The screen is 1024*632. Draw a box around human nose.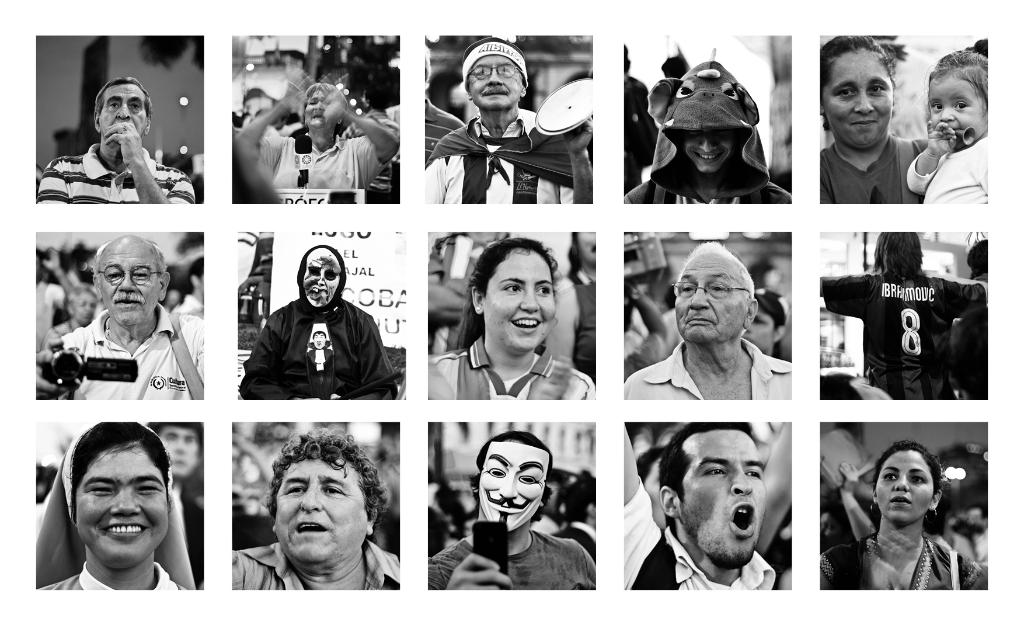
region(111, 487, 141, 517).
